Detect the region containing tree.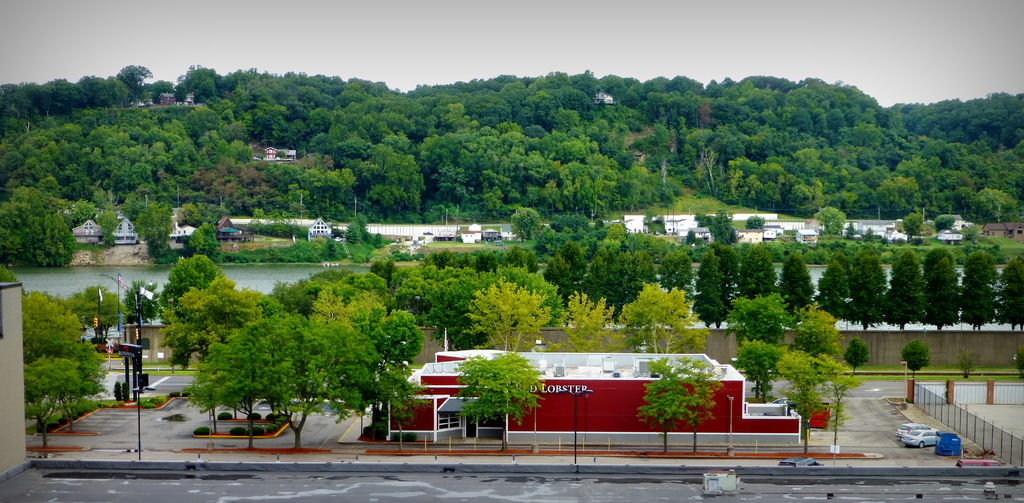
(left=659, top=69, right=707, bottom=90).
